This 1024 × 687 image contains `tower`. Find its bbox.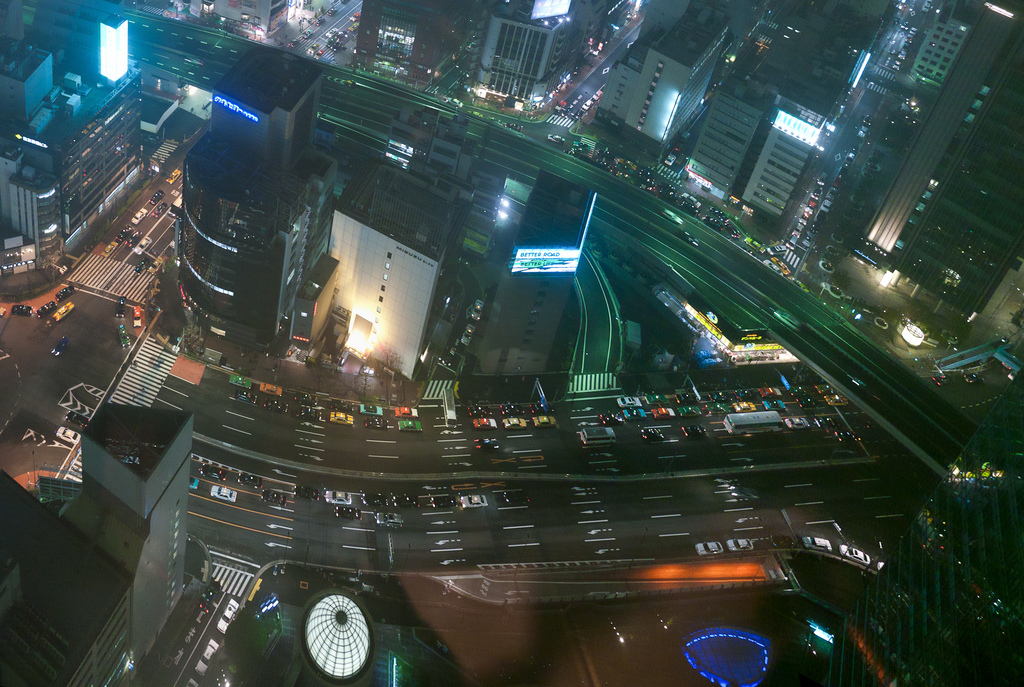
[x1=460, y1=166, x2=594, y2=389].
